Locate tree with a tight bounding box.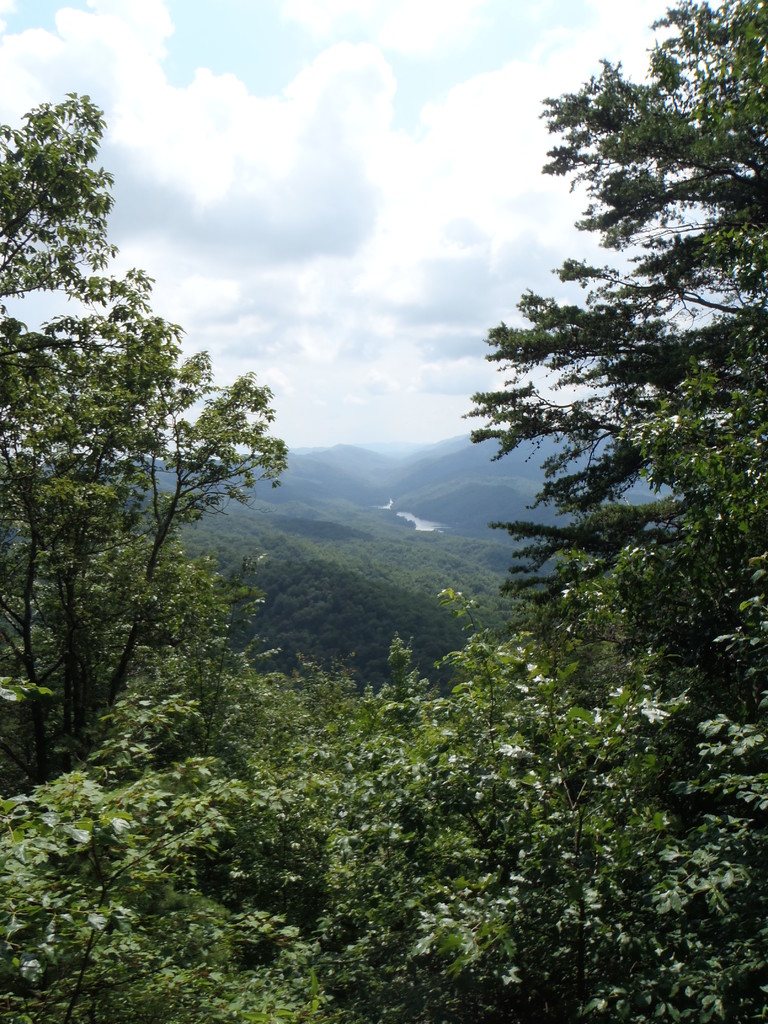
(222,620,767,1023).
